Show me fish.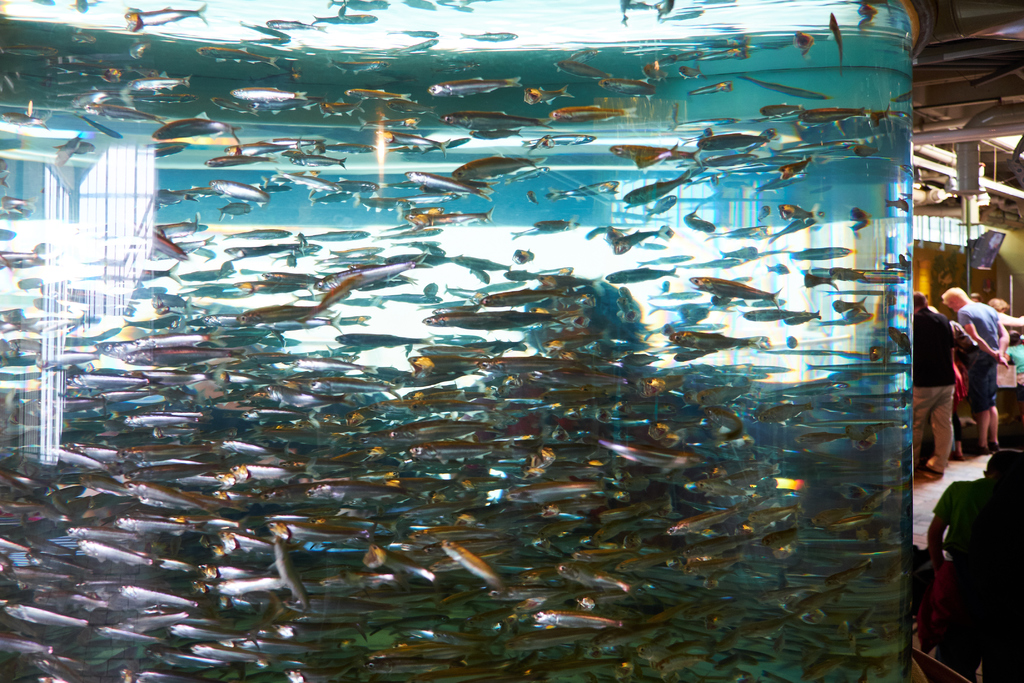
fish is here: detection(144, 225, 205, 243).
